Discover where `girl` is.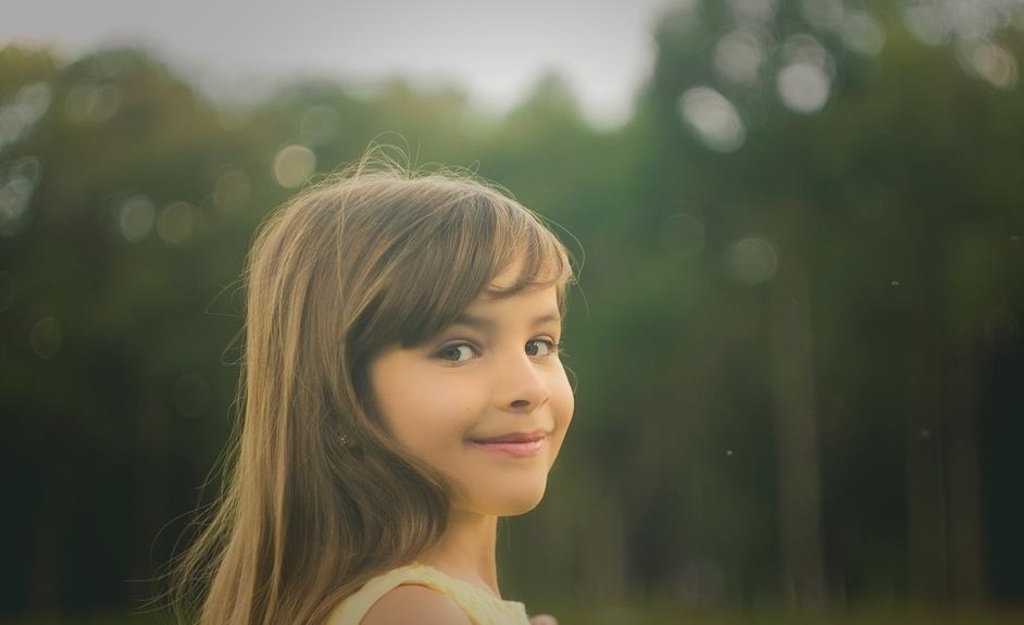
Discovered at (216,133,580,624).
